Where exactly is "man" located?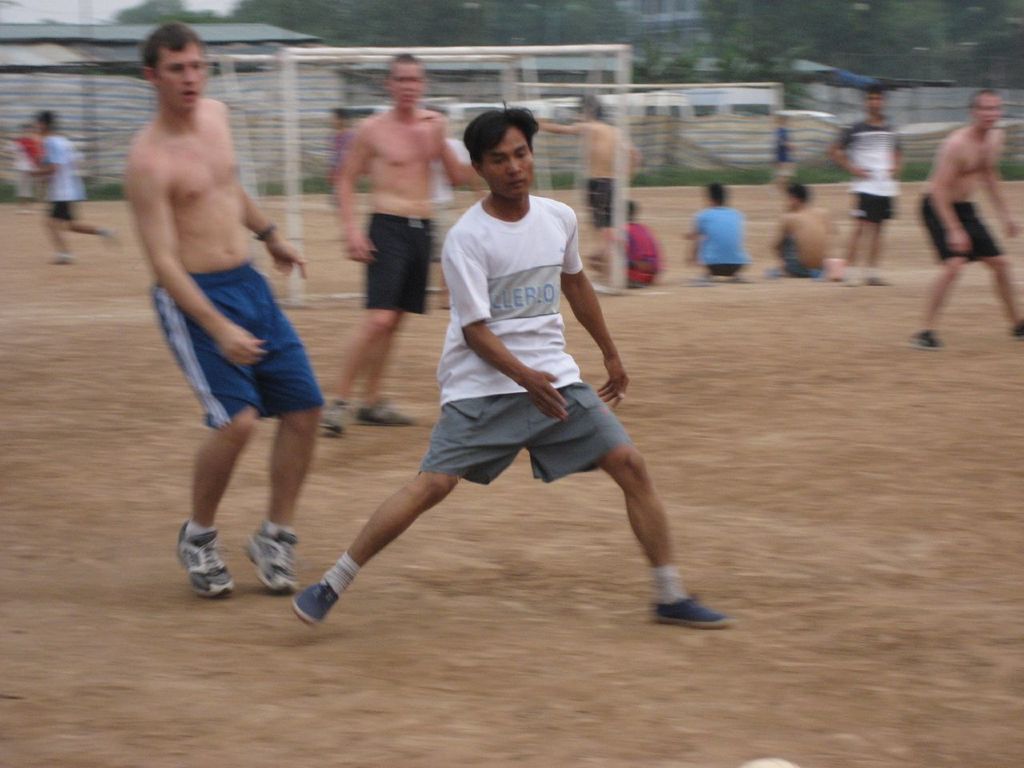
Its bounding box is <region>364, 212, 433, 310</region>.
